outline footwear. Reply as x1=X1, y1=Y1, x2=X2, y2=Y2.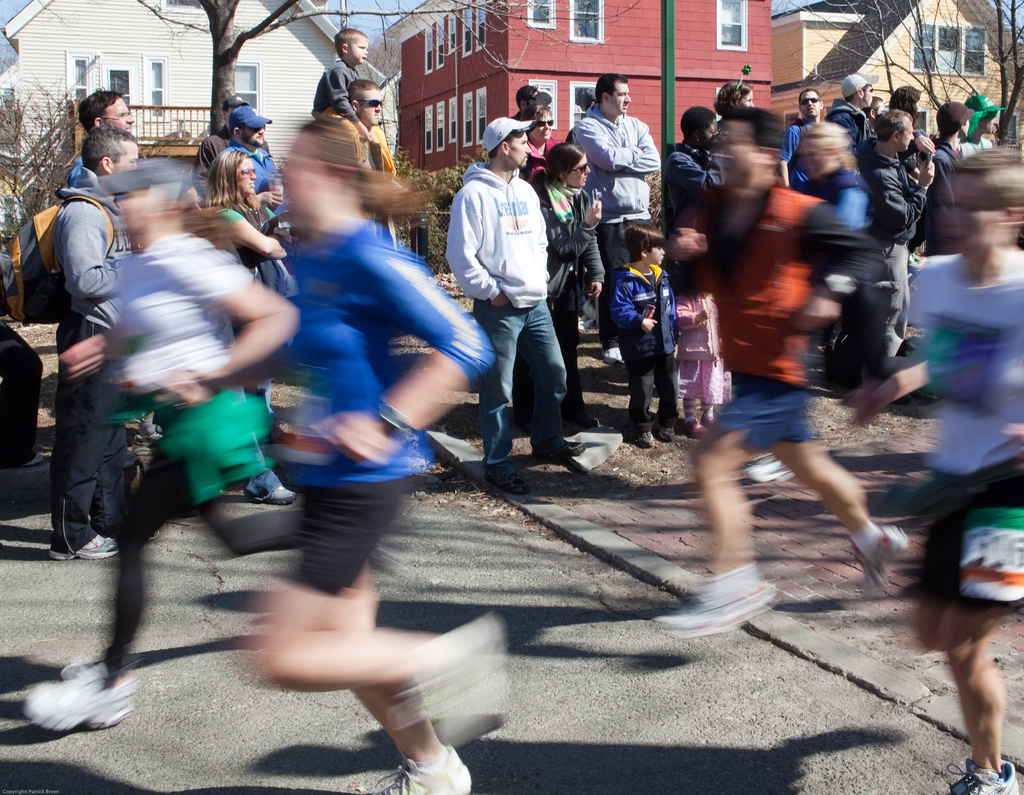
x1=374, y1=741, x2=476, y2=794.
